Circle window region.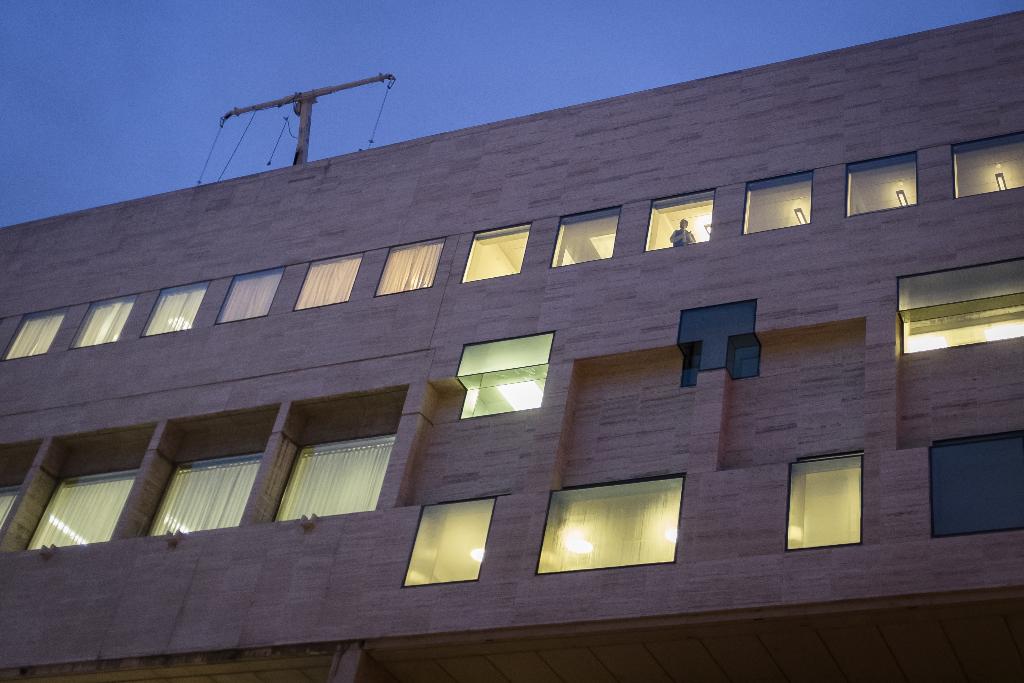
Region: crop(463, 224, 534, 281).
